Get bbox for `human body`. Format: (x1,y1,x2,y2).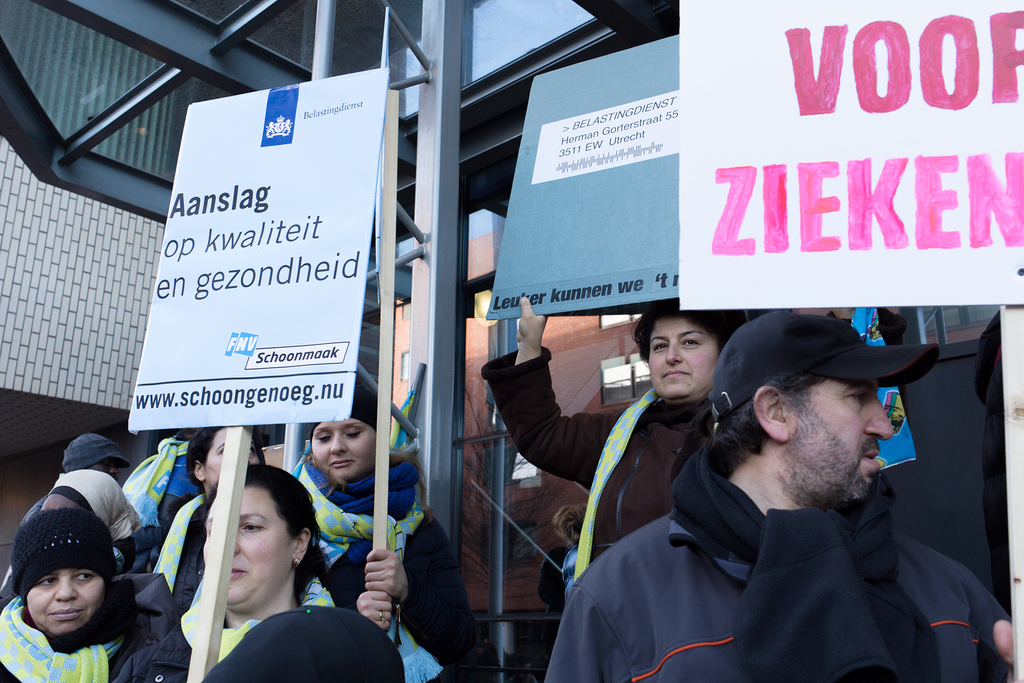
(480,299,721,554).
